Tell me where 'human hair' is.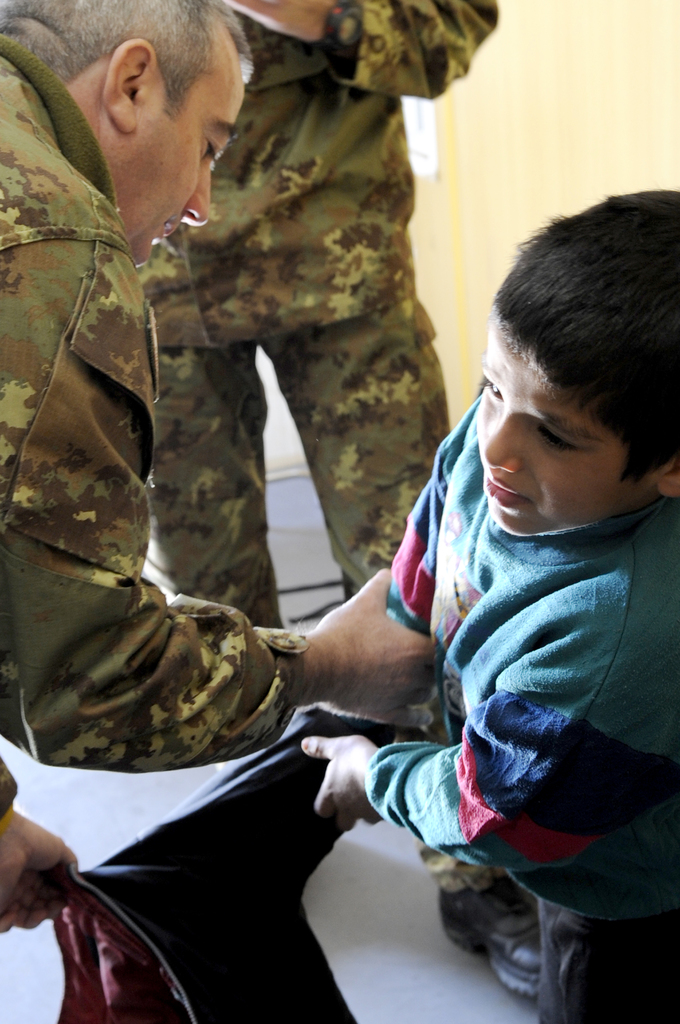
'human hair' is at box=[0, 0, 257, 90].
